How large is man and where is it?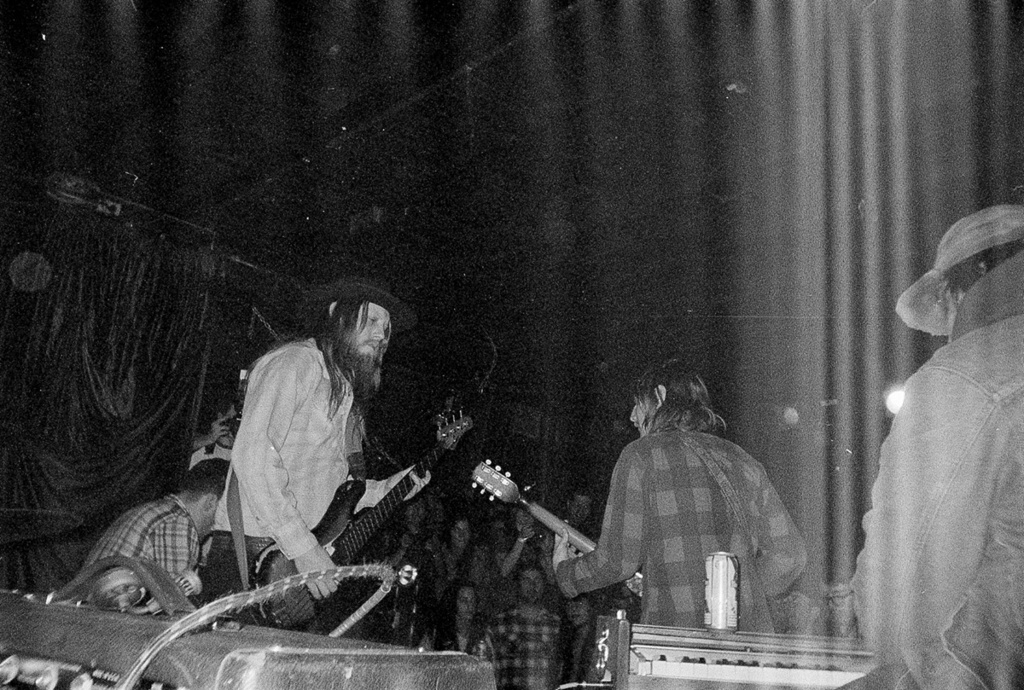
Bounding box: <box>556,352,806,641</box>.
